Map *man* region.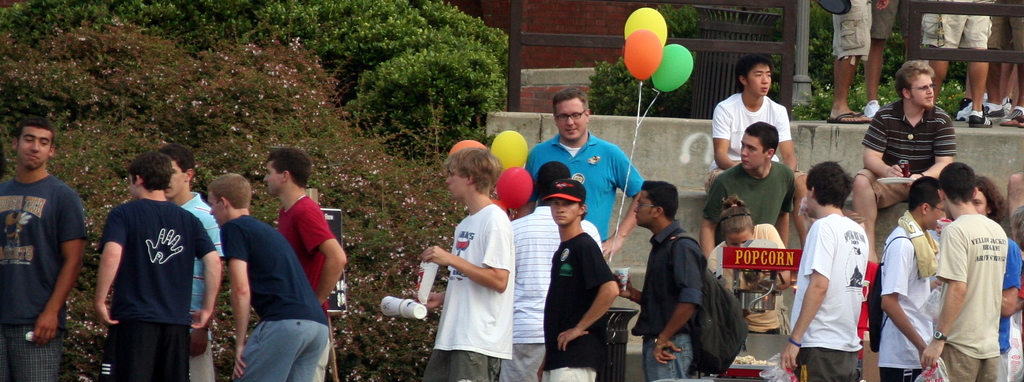
Mapped to bbox(161, 145, 223, 381).
